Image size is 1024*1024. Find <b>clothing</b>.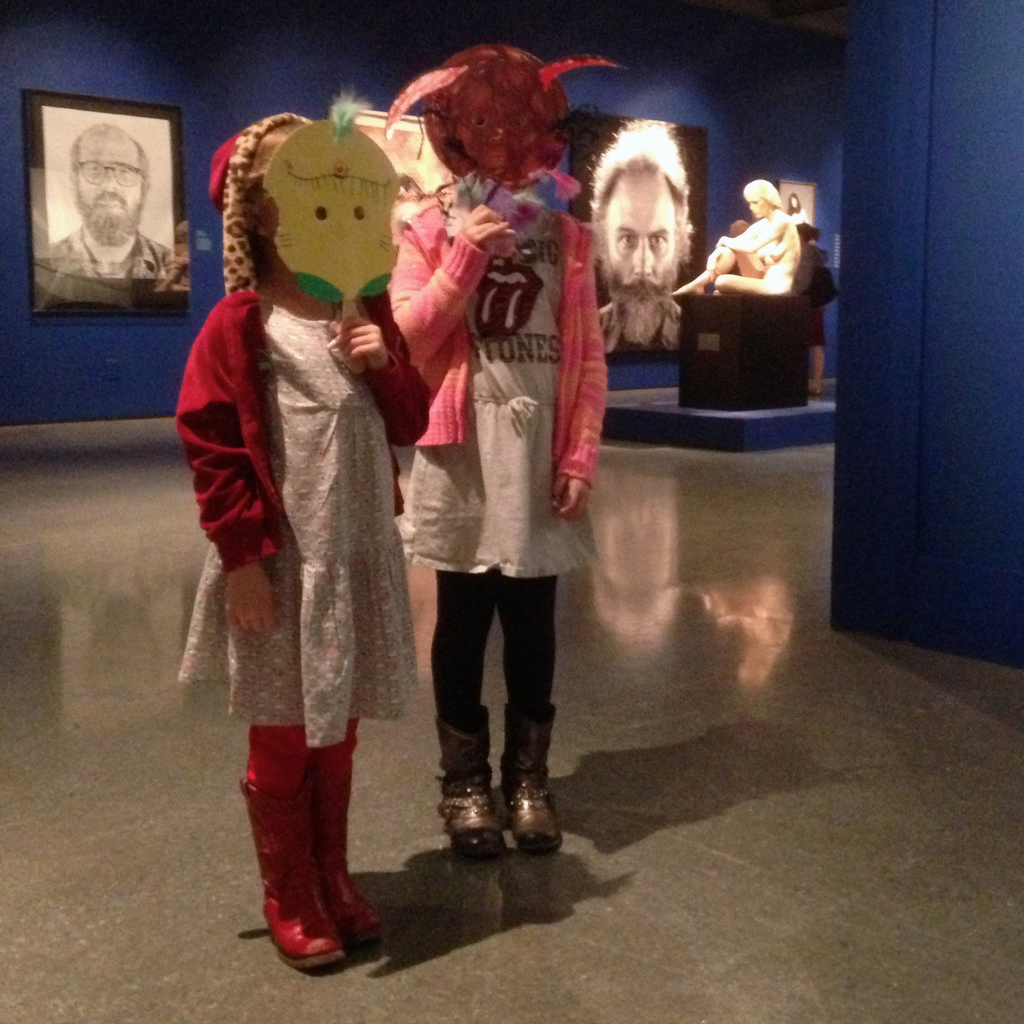
crop(793, 239, 829, 346).
